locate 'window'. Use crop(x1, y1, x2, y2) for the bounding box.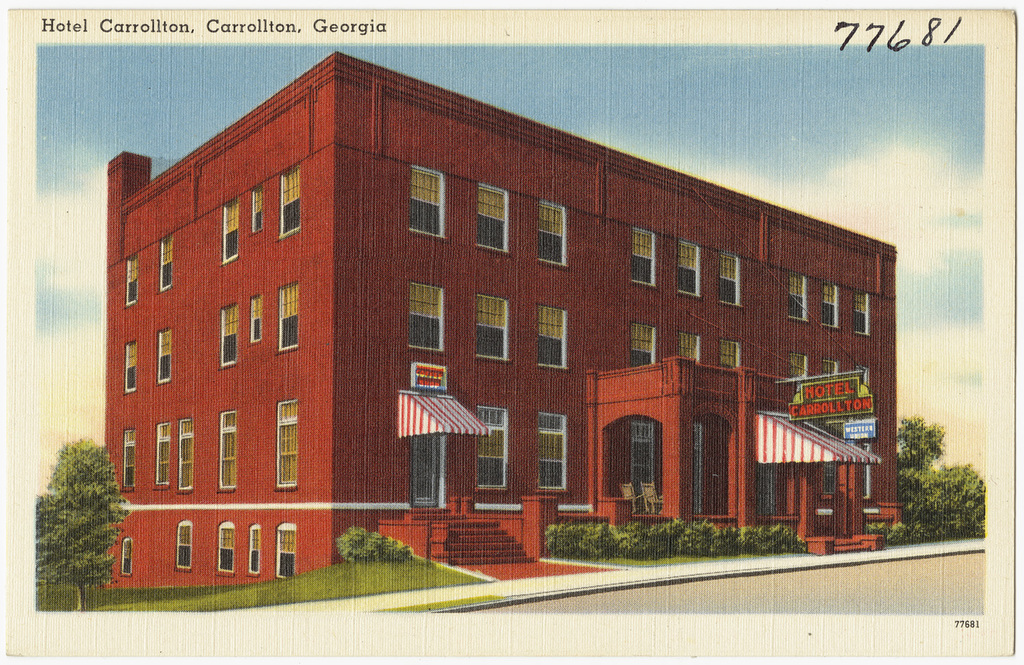
crop(862, 438, 867, 495).
